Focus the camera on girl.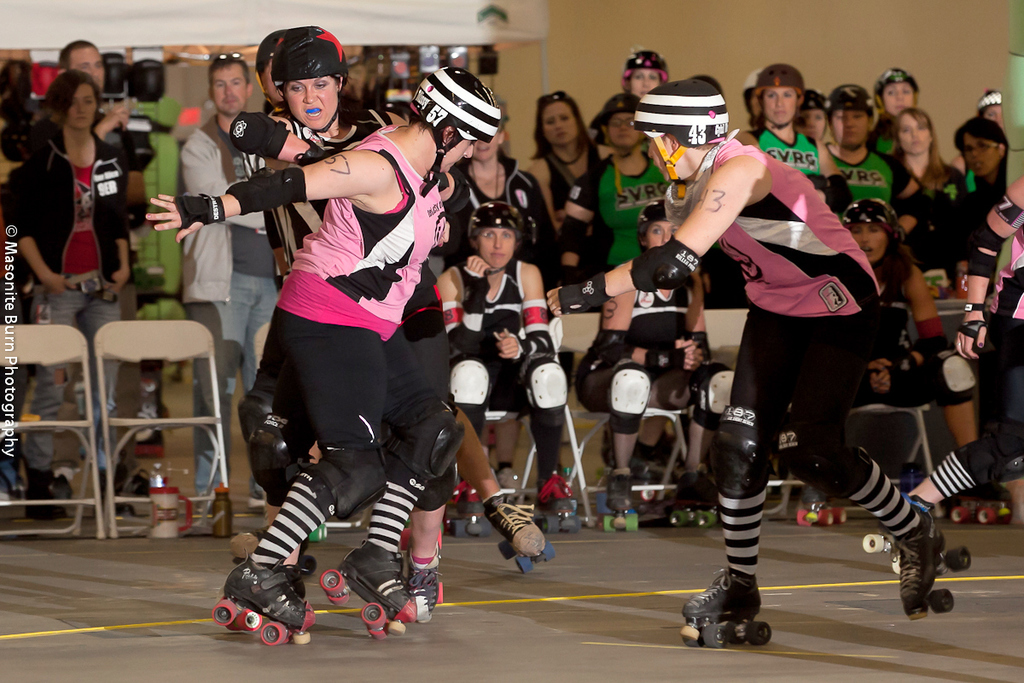
Focus region: pyautogui.locateOnScreen(594, 96, 670, 261).
